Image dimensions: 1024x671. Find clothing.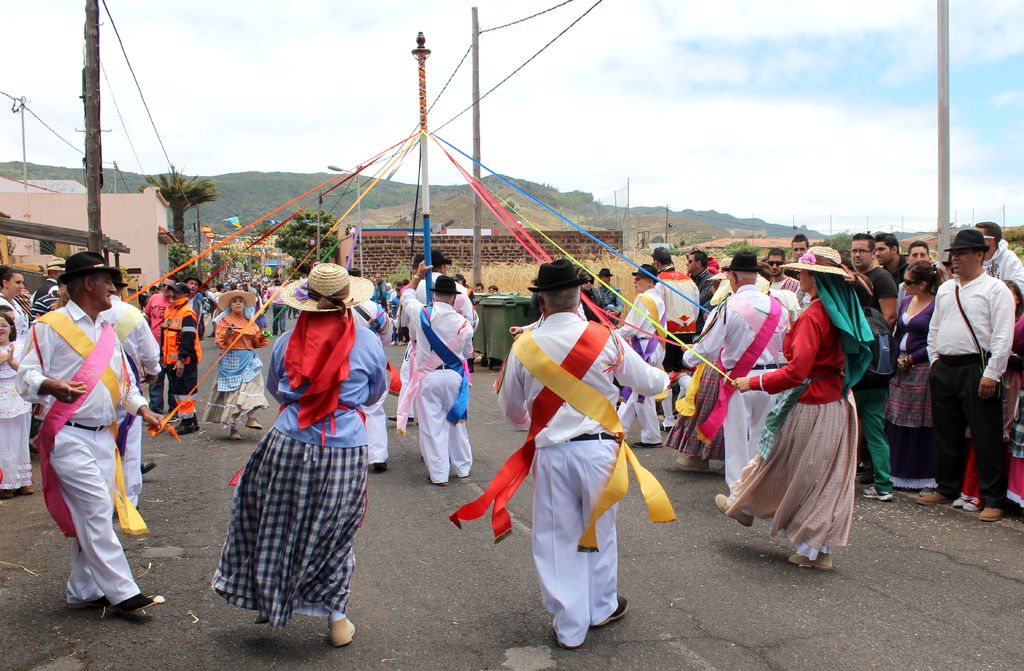
{"x1": 0, "y1": 334, "x2": 27, "y2": 480}.
